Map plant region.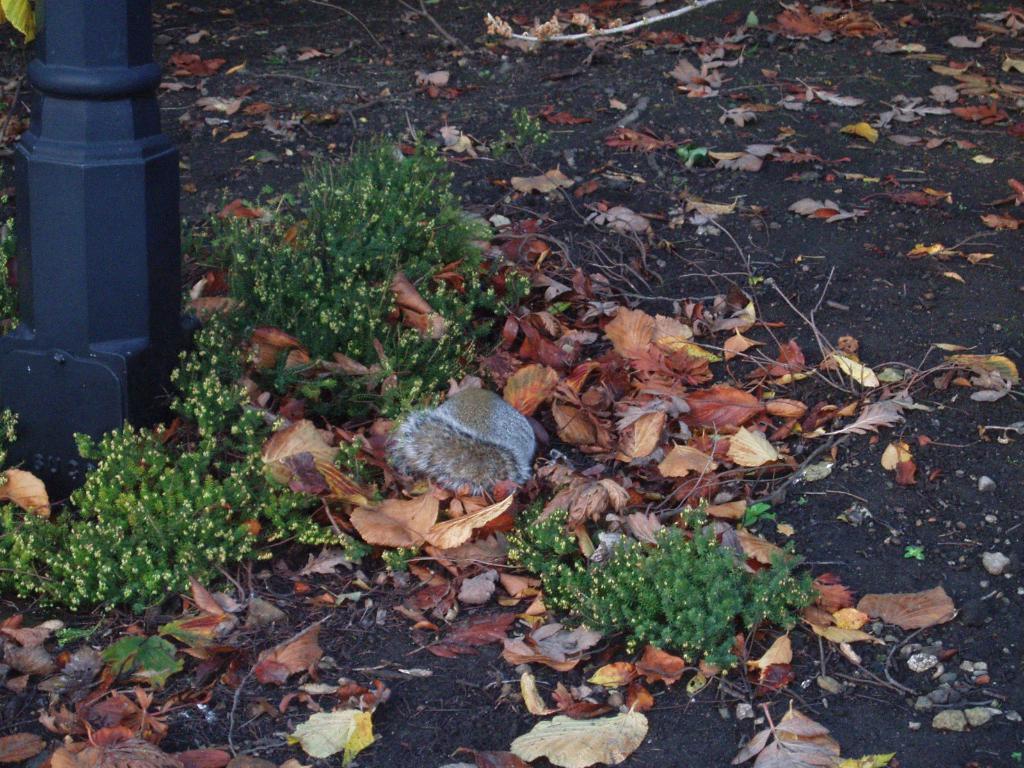
Mapped to locate(269, 48, 296, 72).
